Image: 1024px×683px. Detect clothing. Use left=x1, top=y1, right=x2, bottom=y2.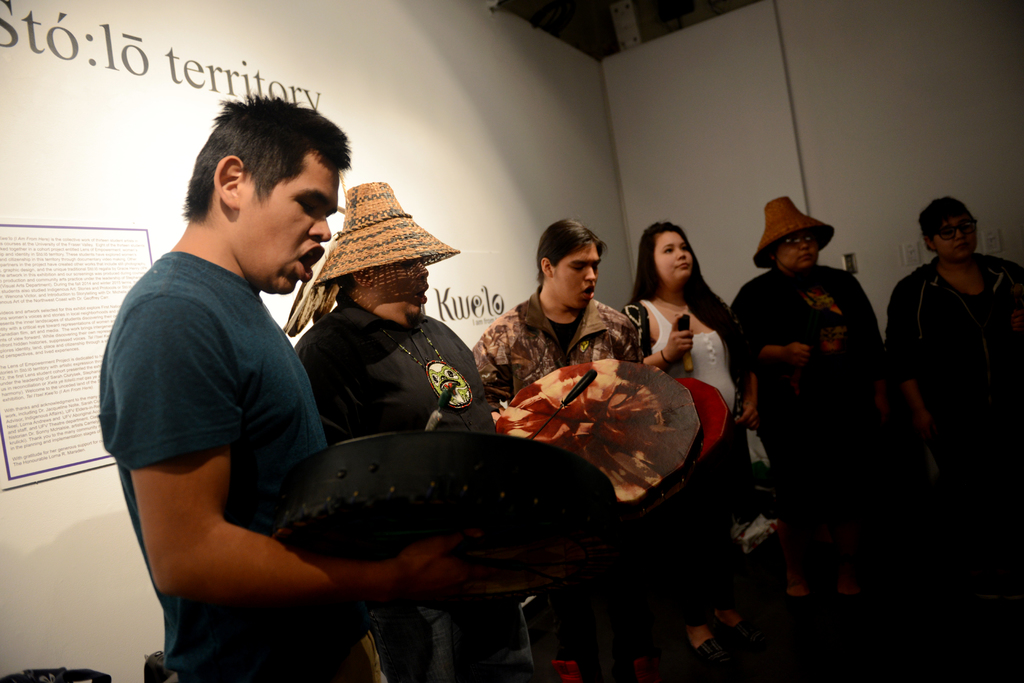
left=90, top=260, right=356, bottom=682.
